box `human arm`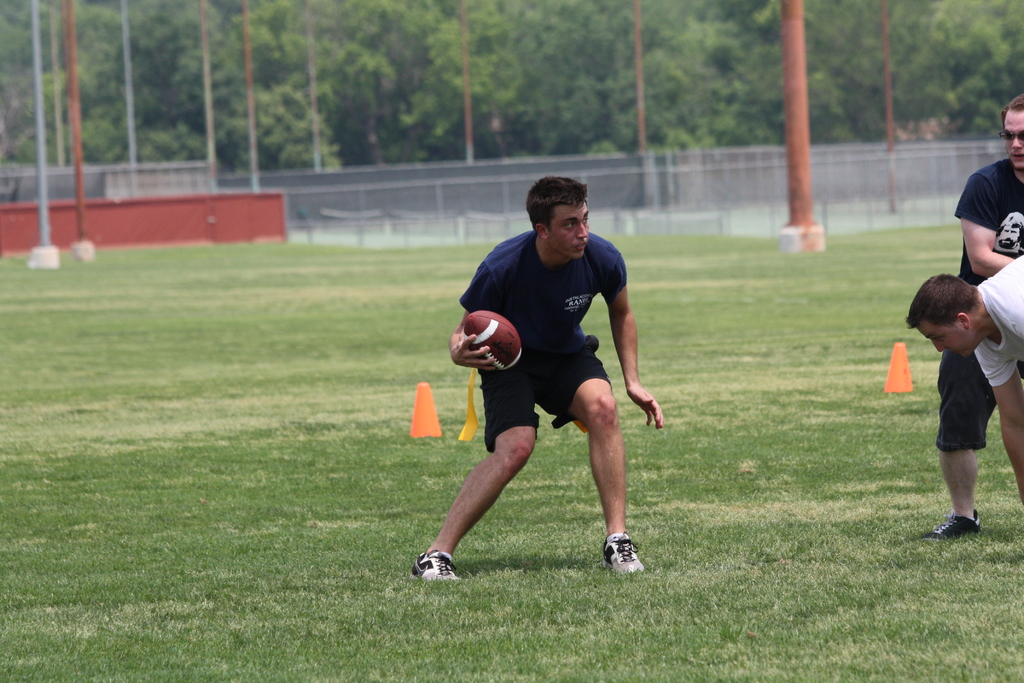
[957, 179, 1013, 281]
